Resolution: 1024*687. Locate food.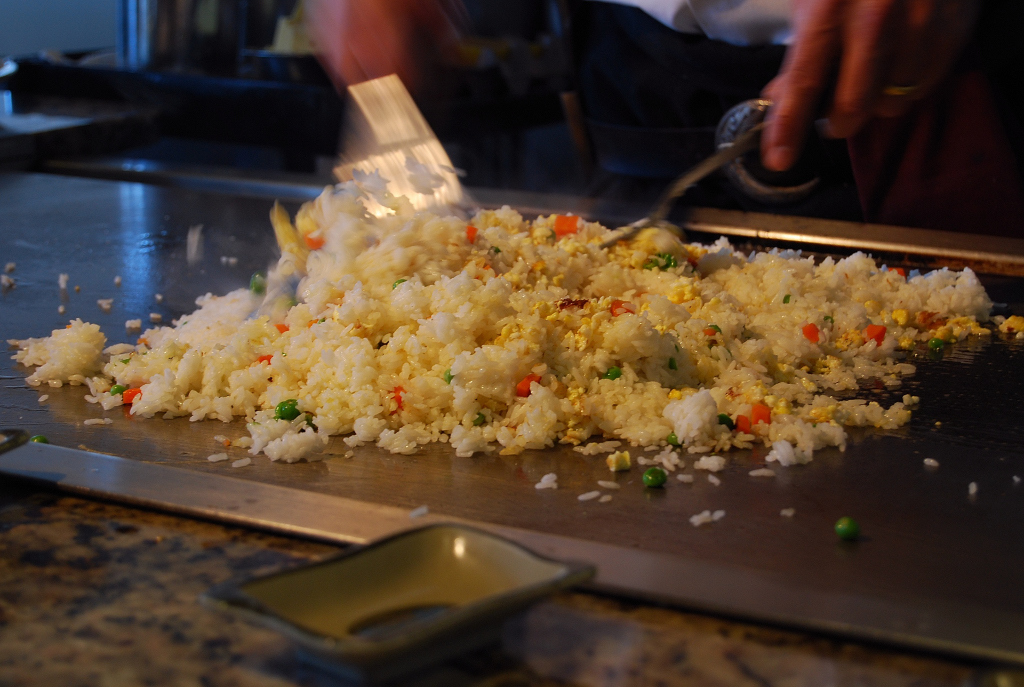
(967, 481, 978, 493).
